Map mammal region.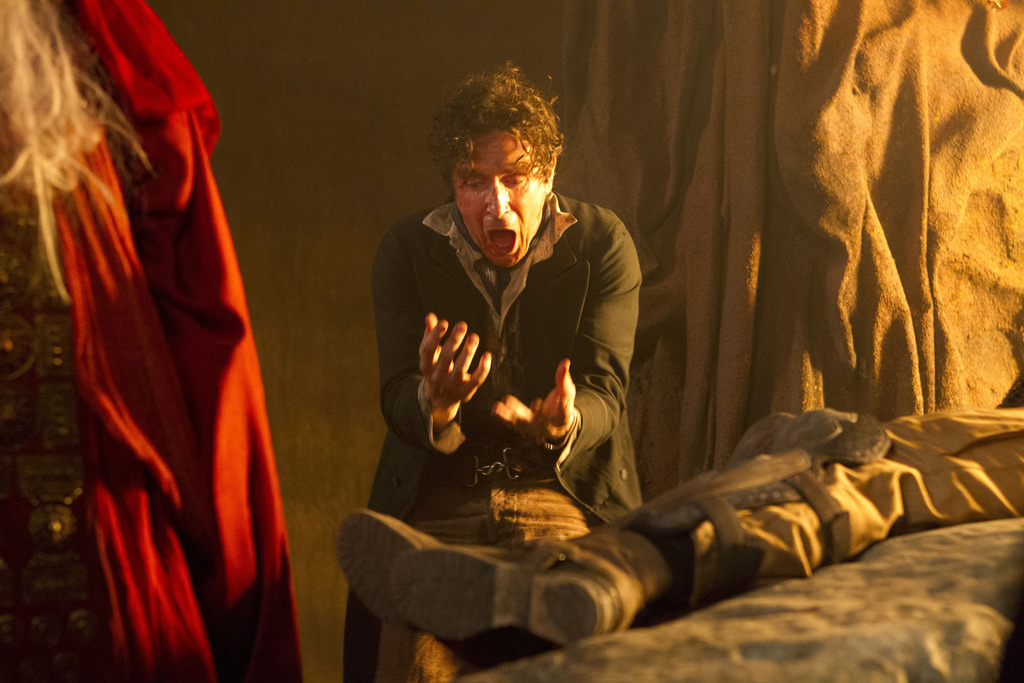
Mapped to x1=334 y1=412 x2=1023 y2=645.
